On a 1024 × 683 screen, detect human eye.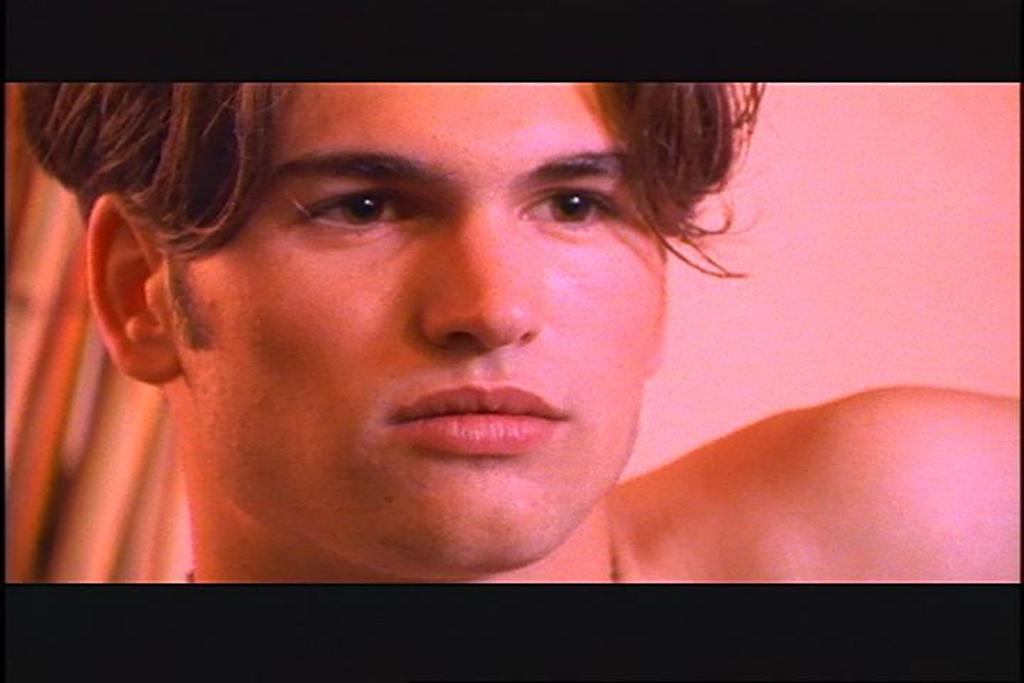
left=297, top=184, right=428, bottom=239.
